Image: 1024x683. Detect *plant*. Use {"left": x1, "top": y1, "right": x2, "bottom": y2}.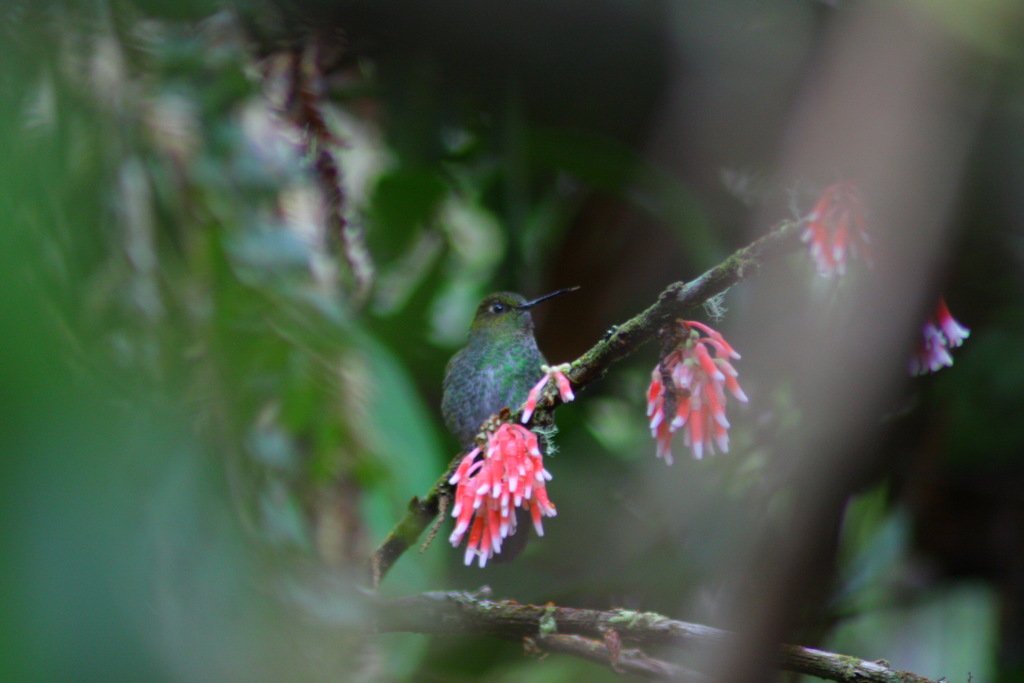
{"left": 119, "top": 32, "right": 877, "bottom": 677}.
